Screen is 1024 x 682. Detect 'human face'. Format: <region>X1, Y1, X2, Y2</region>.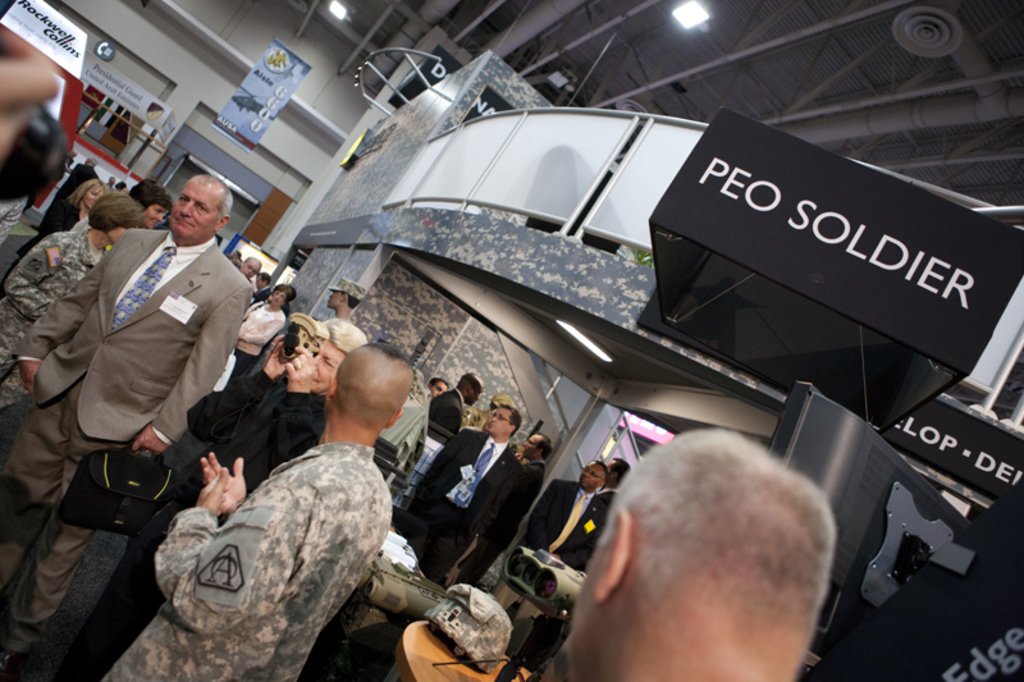
<region>575, 462, 599, 488</region>.
